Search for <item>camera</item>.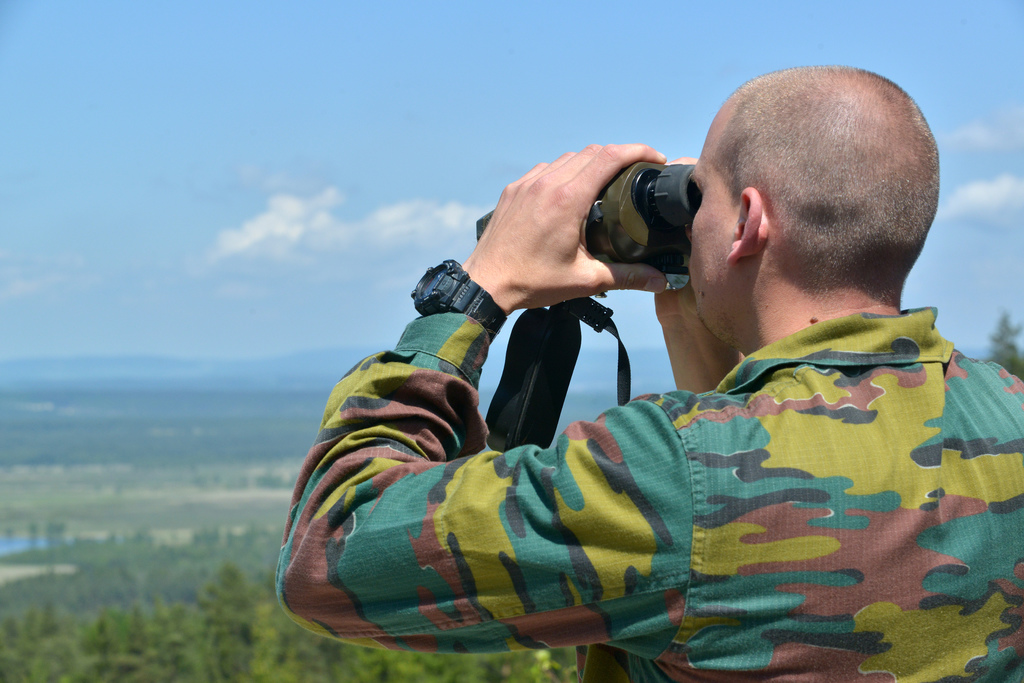
Found at x1=474, y1=150, x2=701, y2=282.
